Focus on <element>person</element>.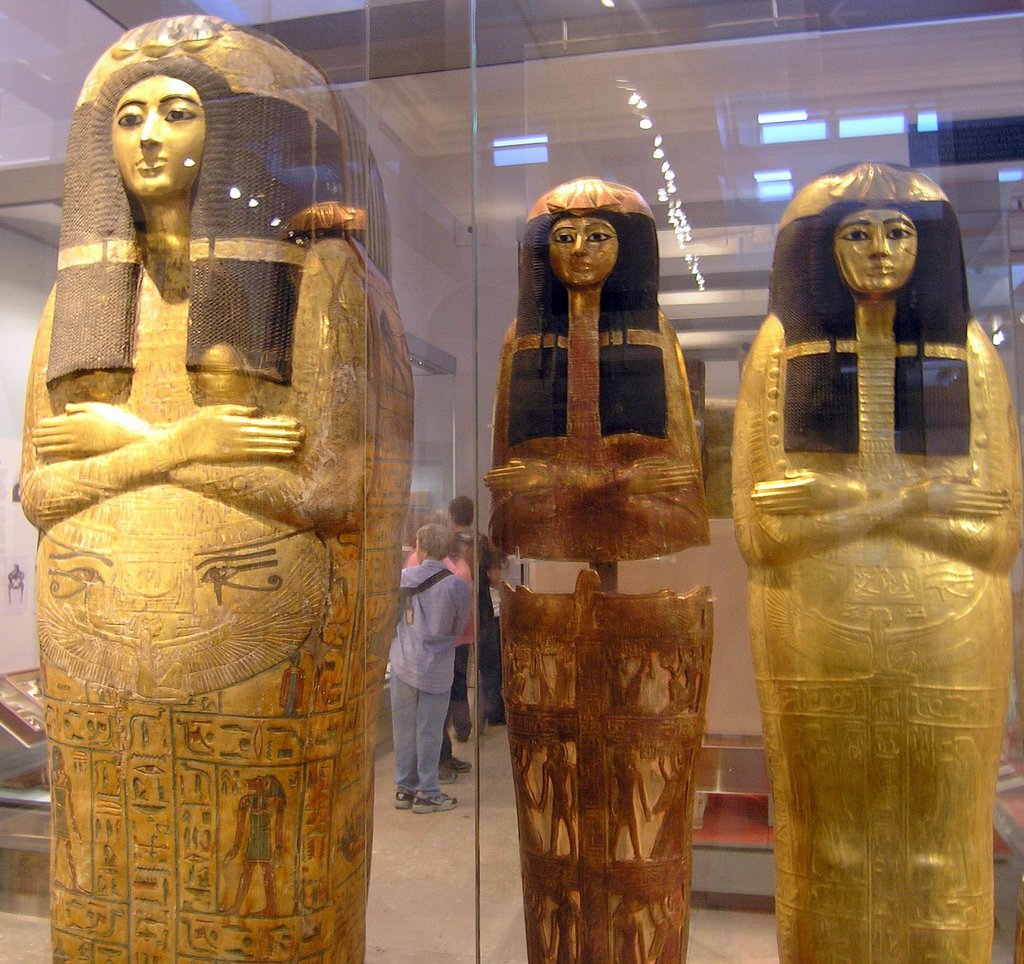
Focused at <region>452, 497, 501, 730</region>.
